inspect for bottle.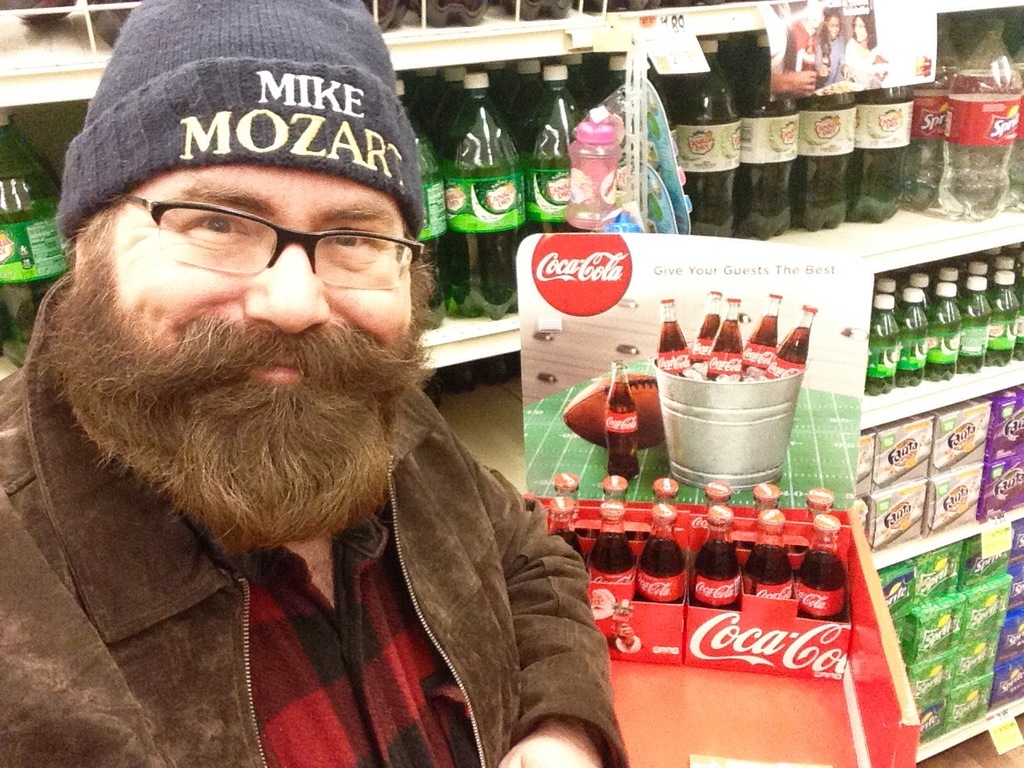
Inspection: 365,0,406,29.
